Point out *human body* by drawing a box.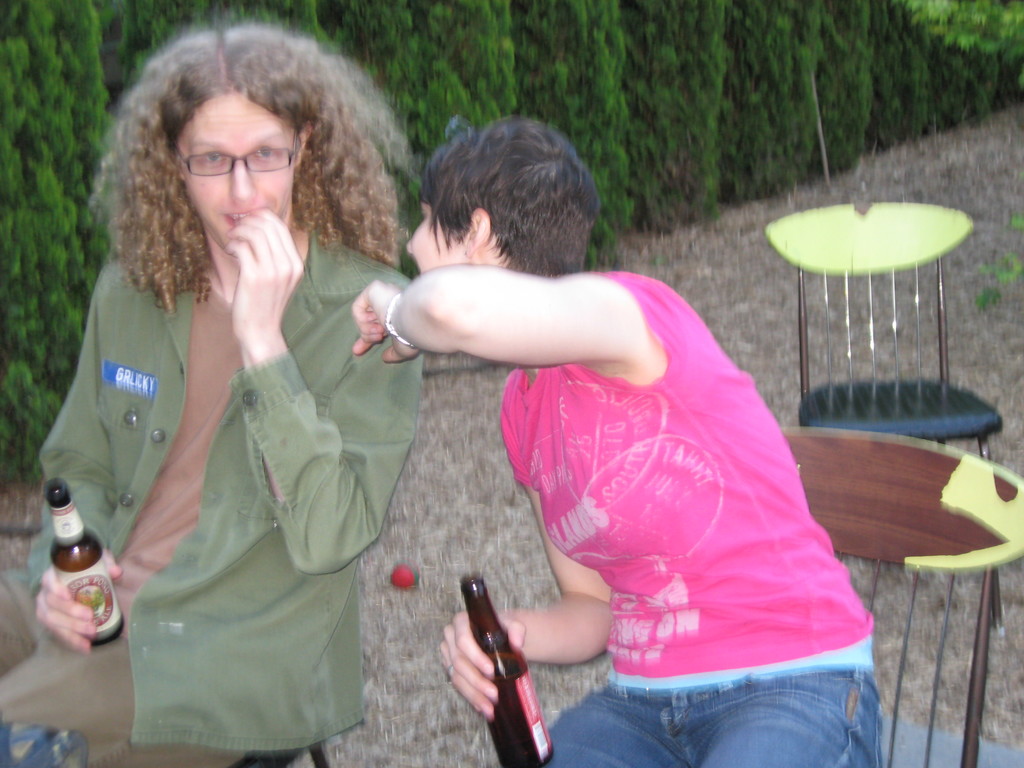
0,207,429,767.
